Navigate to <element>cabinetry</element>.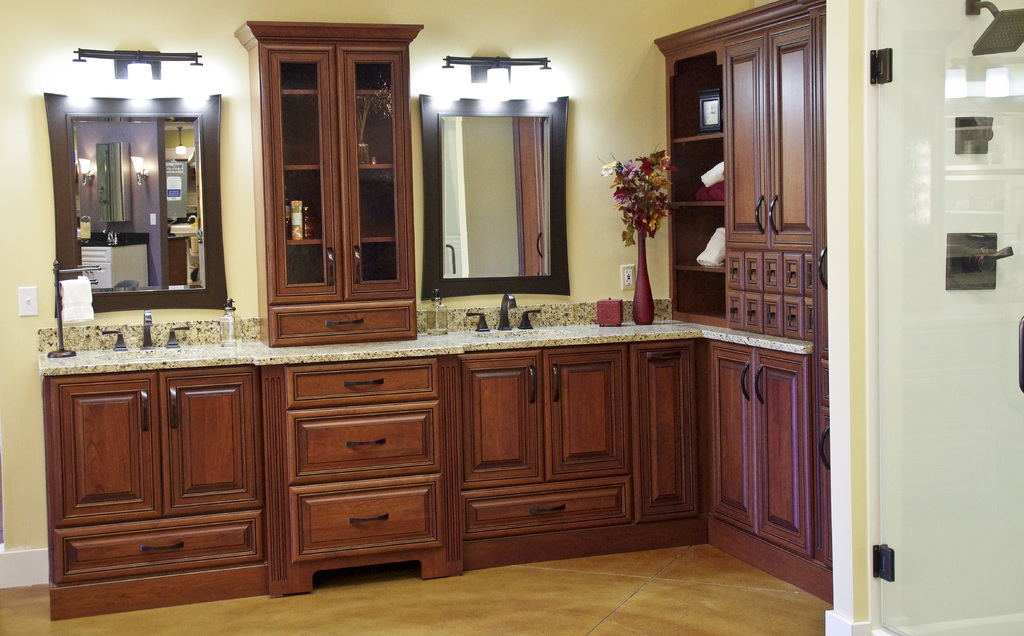
Navigation target: {"x1": 694, "y1": 338, "x2": 840, "y2": 609}.
